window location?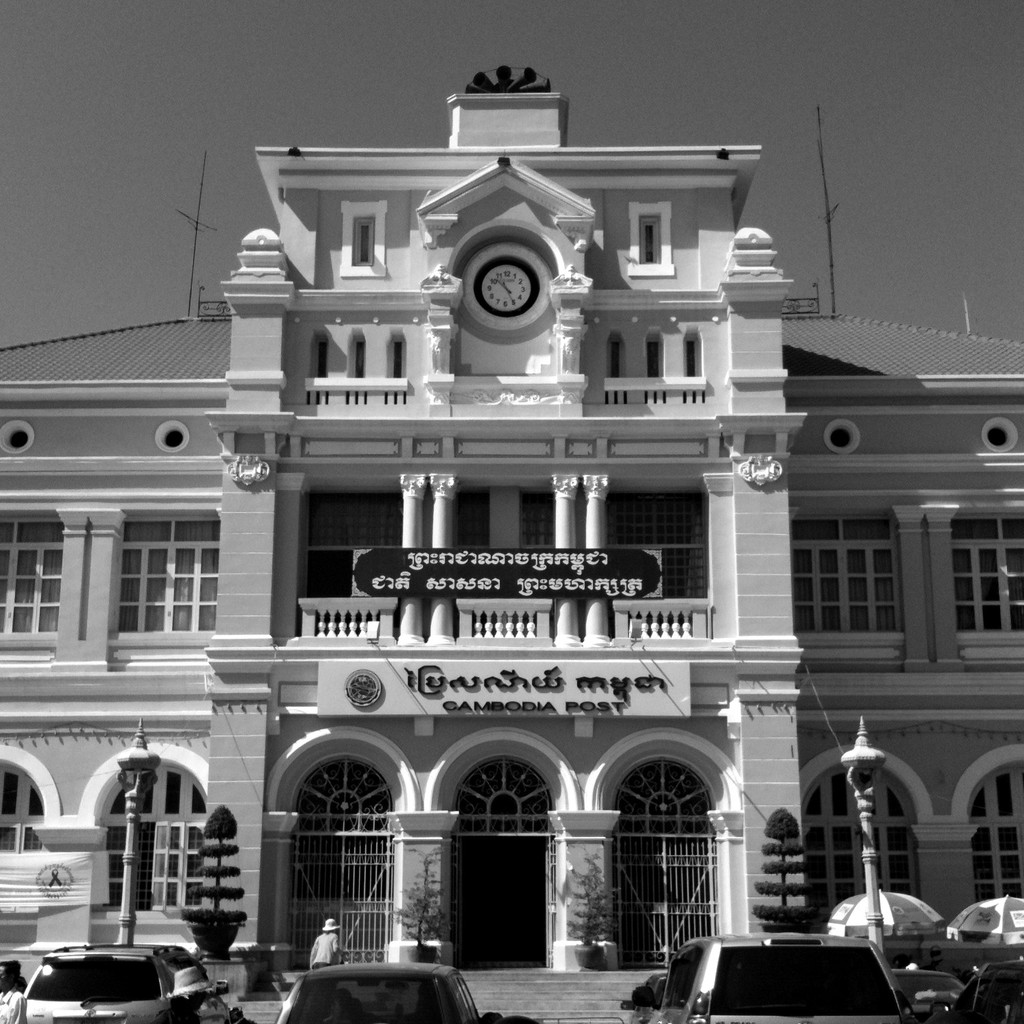
[x1=0, y1=764, x2=47, y2=853]
